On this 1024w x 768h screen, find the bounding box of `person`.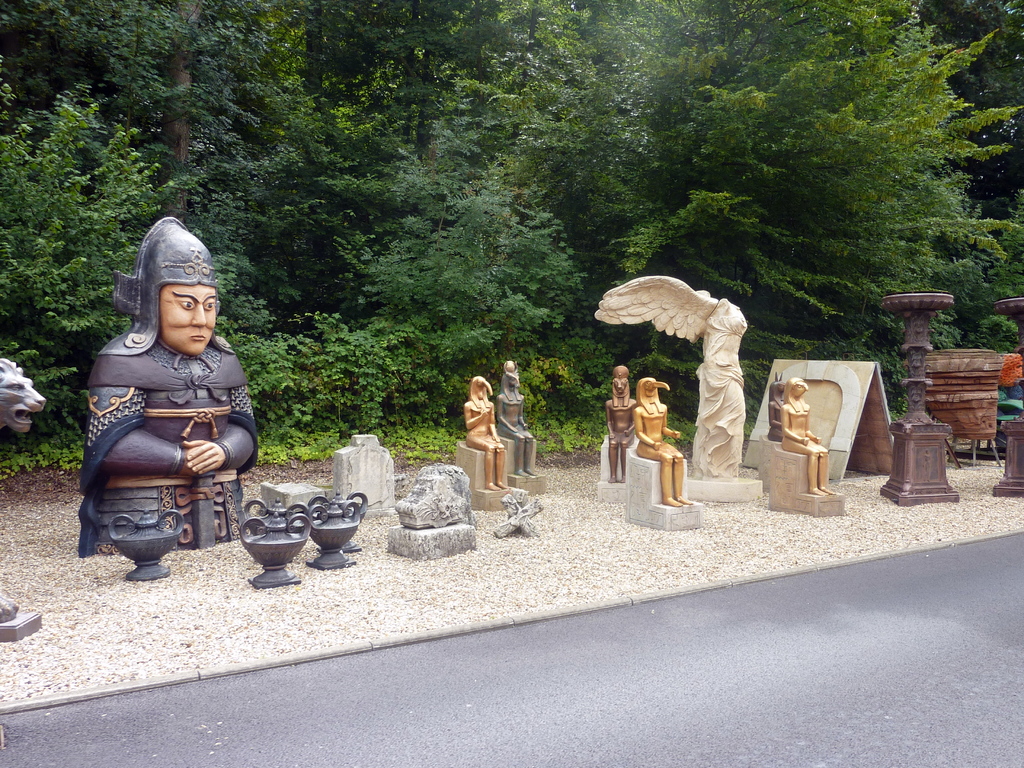
Bounding box: region(84, 283, 259, 543).
